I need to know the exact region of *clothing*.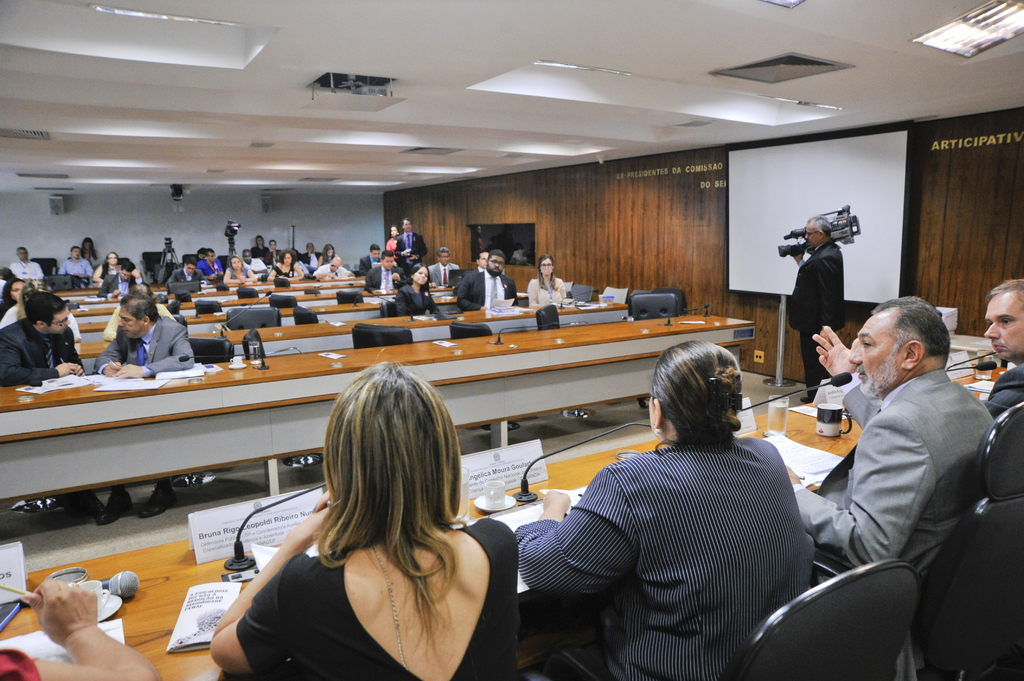
Region: 510:413:839:680.
